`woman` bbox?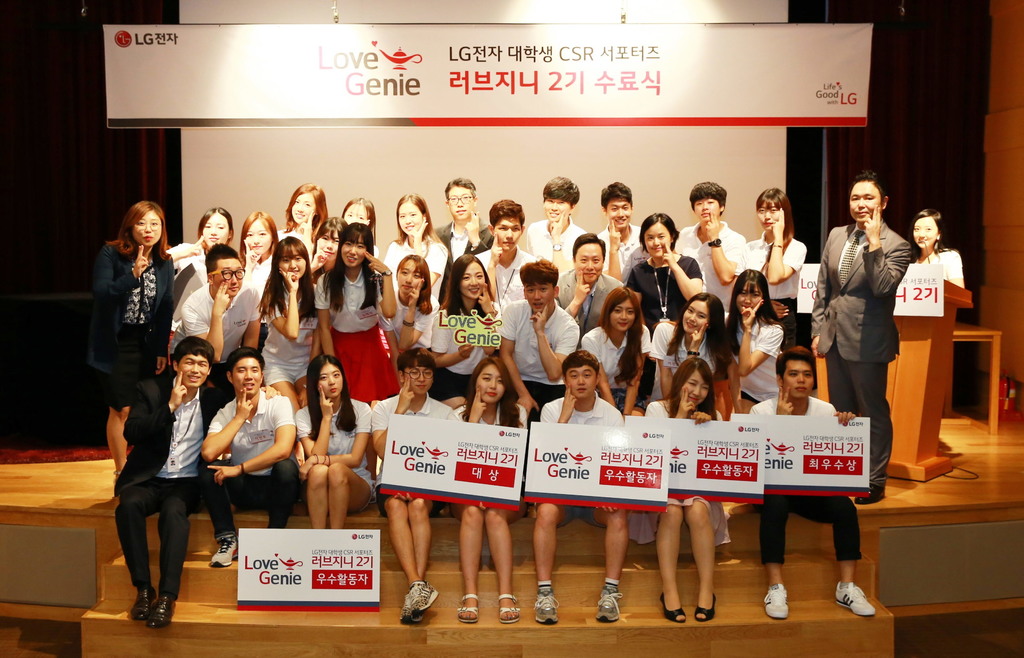
BBox(295, 354, 372, 532)
